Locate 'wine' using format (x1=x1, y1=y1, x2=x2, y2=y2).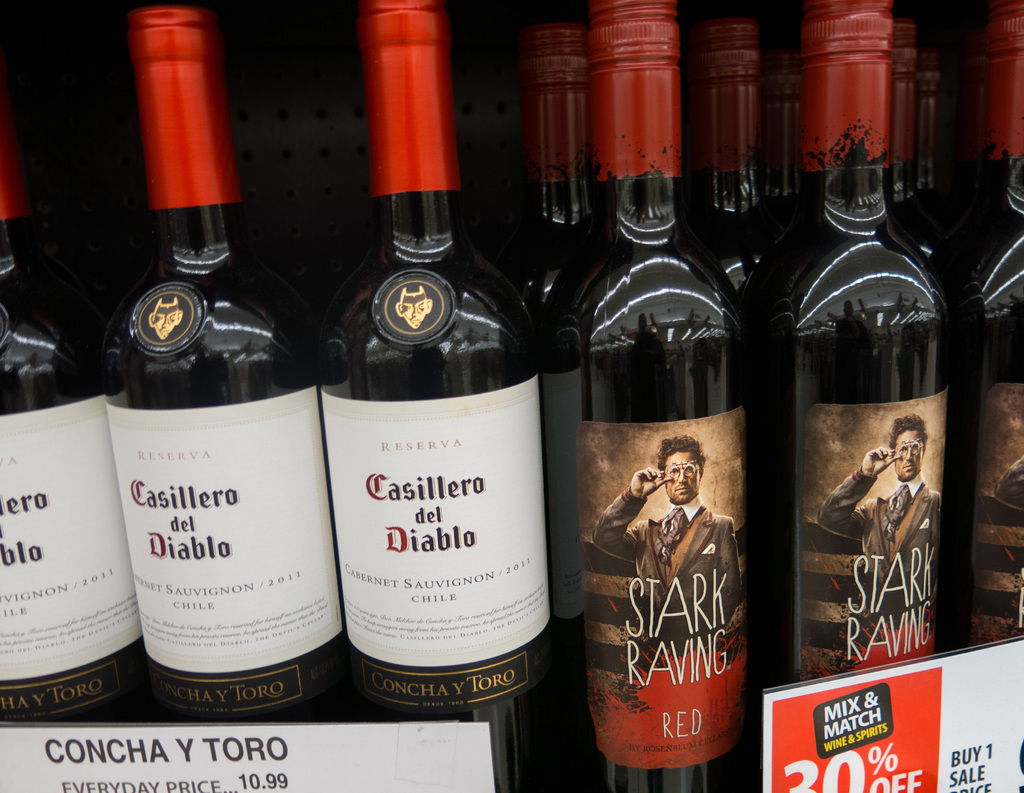
(x1=506, y1=17, x2=607, y2=338).
